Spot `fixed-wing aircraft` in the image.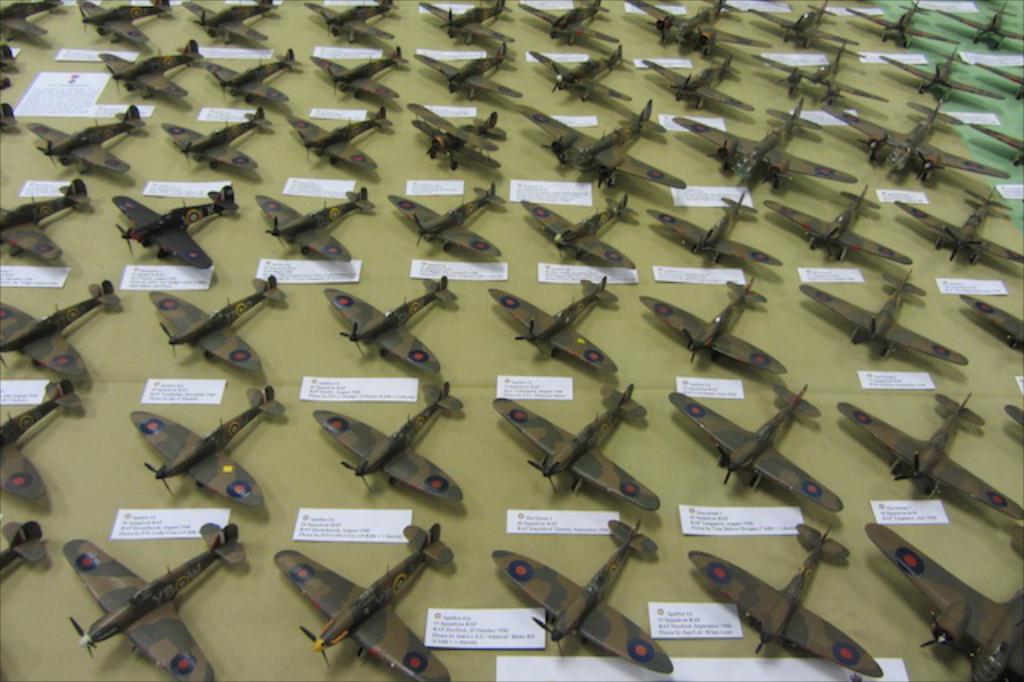
`fixed-wing aircraft` found at <bbox>880, 50, 1013, 101</bbox>.
